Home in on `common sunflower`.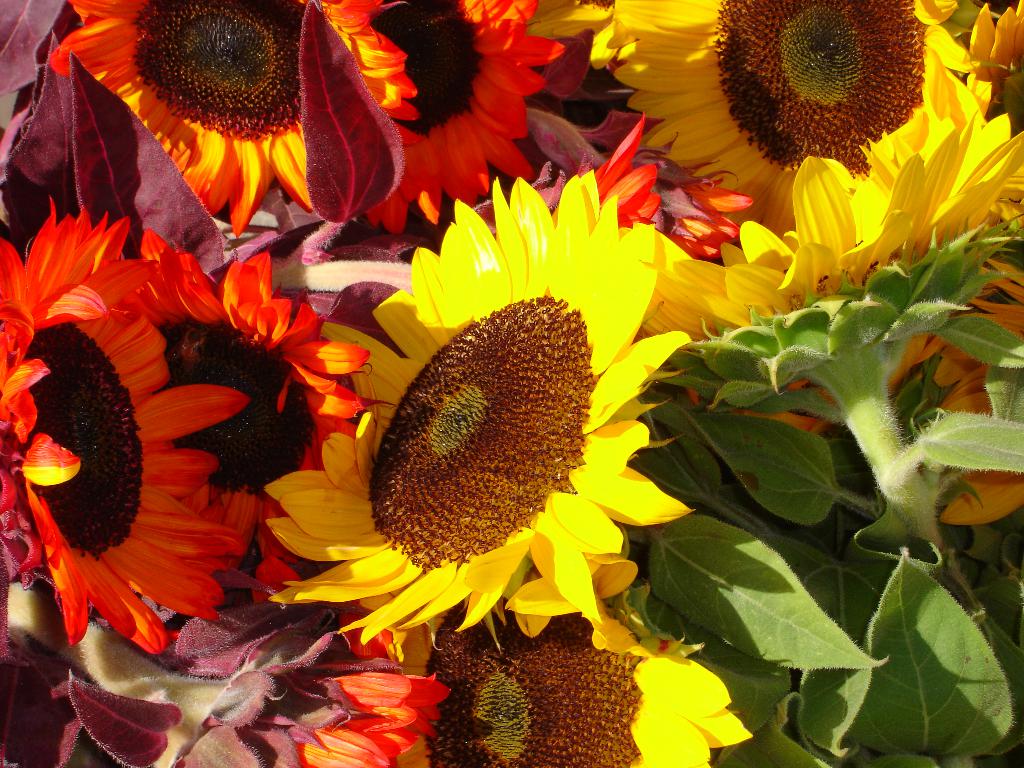
Homed in at 415,565,739,767.
